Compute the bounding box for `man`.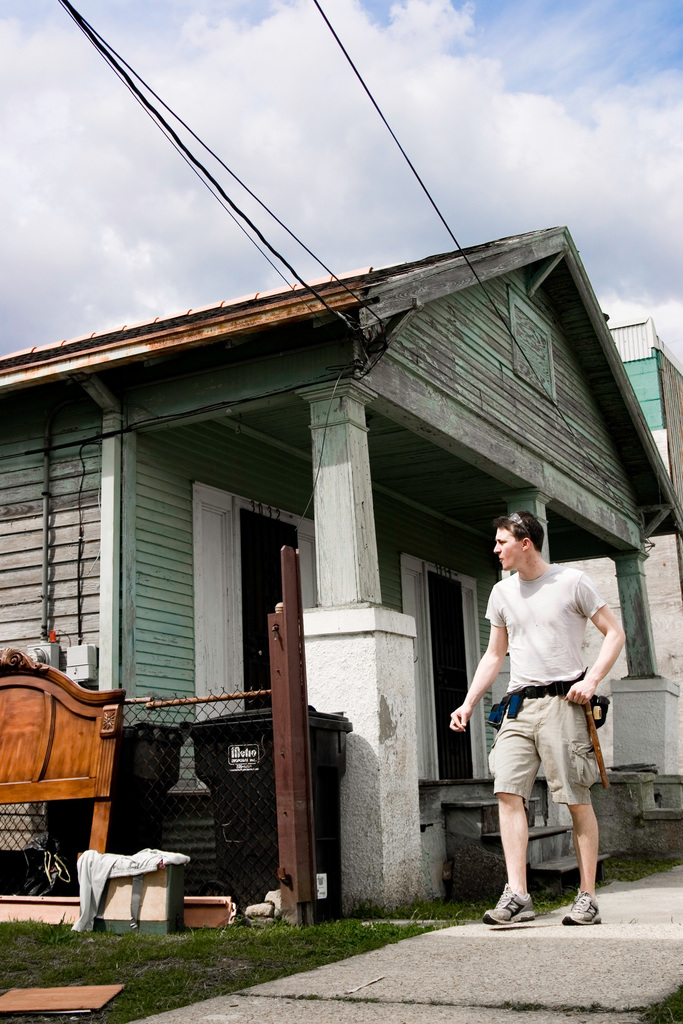
<bbox>441, 504, 624, 927</bbox>.
